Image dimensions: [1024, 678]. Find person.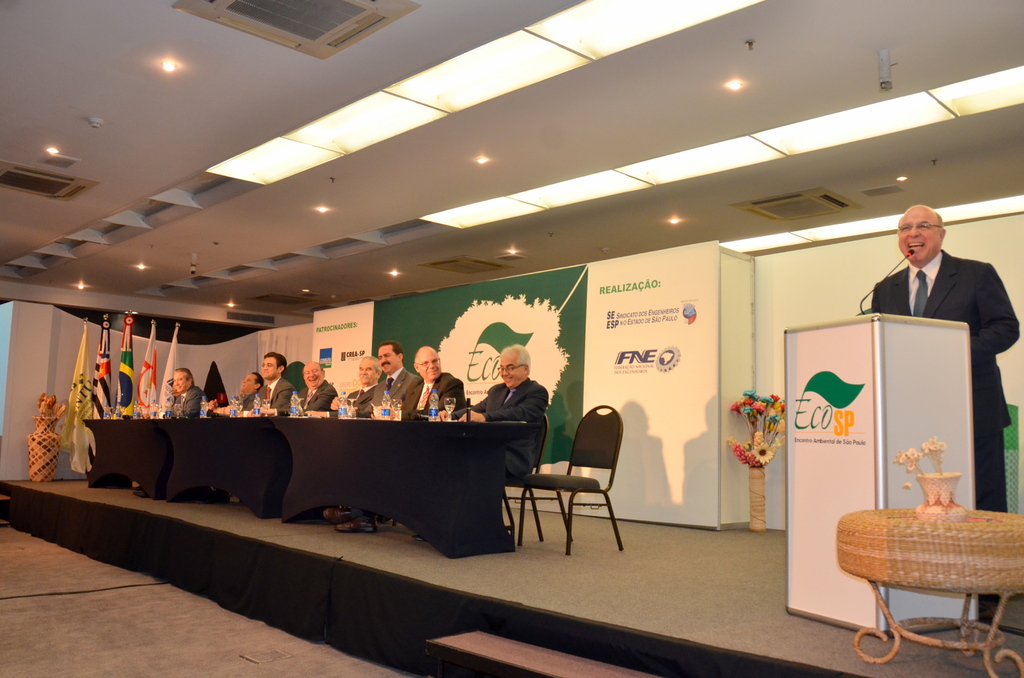
<box>165,364,202,416</box>.
